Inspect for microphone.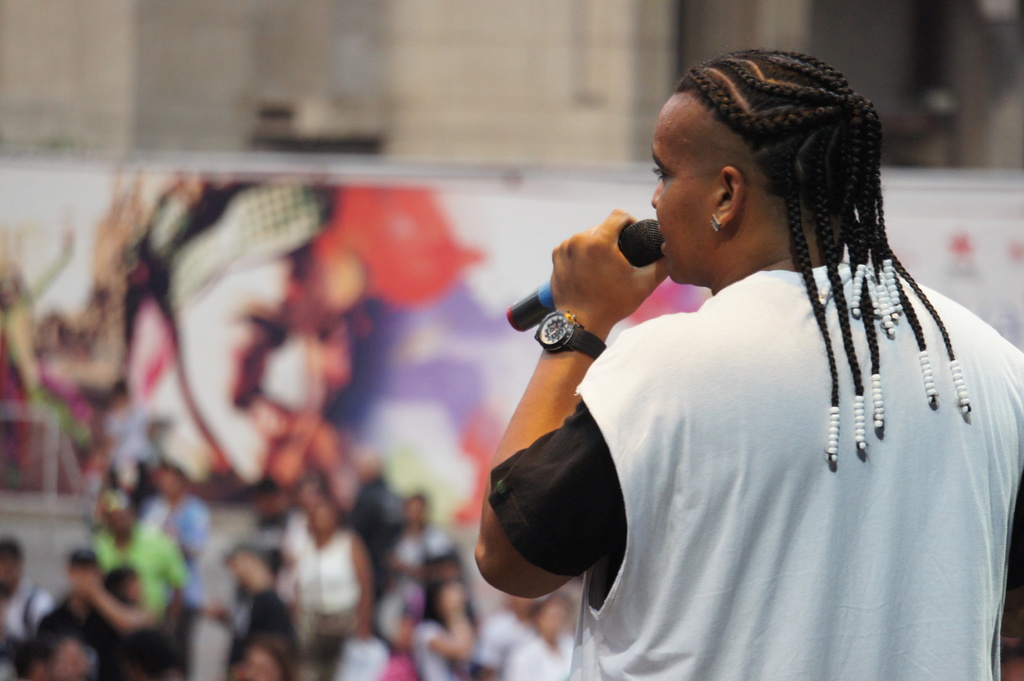
Inspection: <bbox>504, 215, 670, 332</bbox>.
